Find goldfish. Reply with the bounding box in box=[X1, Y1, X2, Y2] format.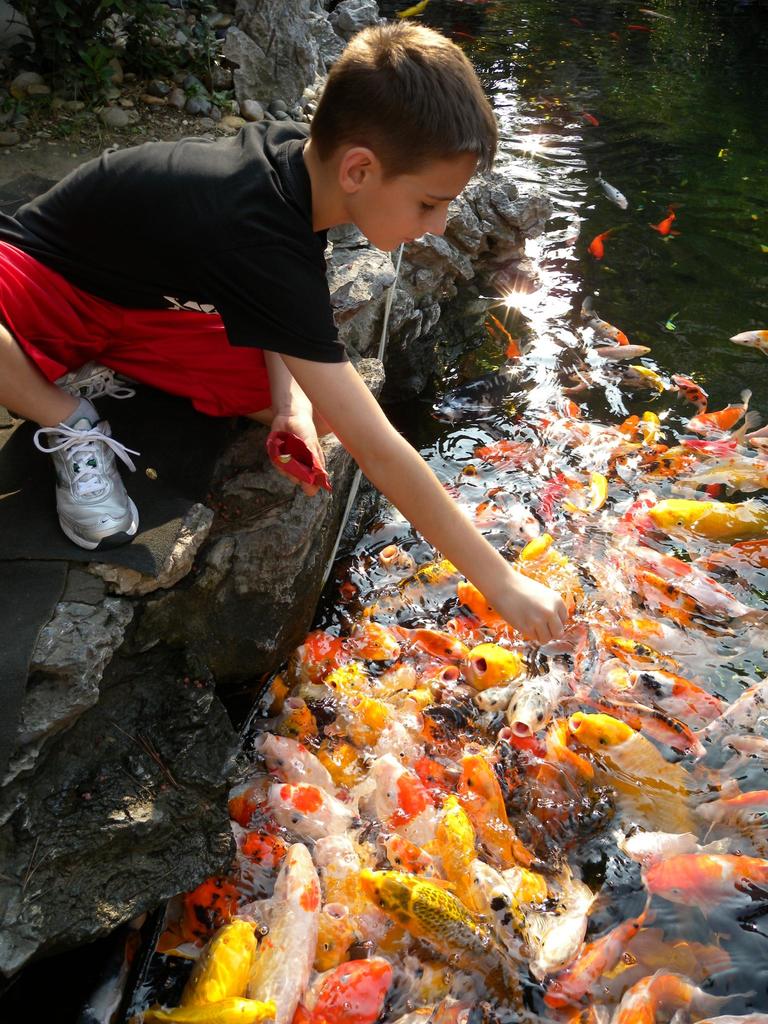
box=[563, 205, 585, 245].
